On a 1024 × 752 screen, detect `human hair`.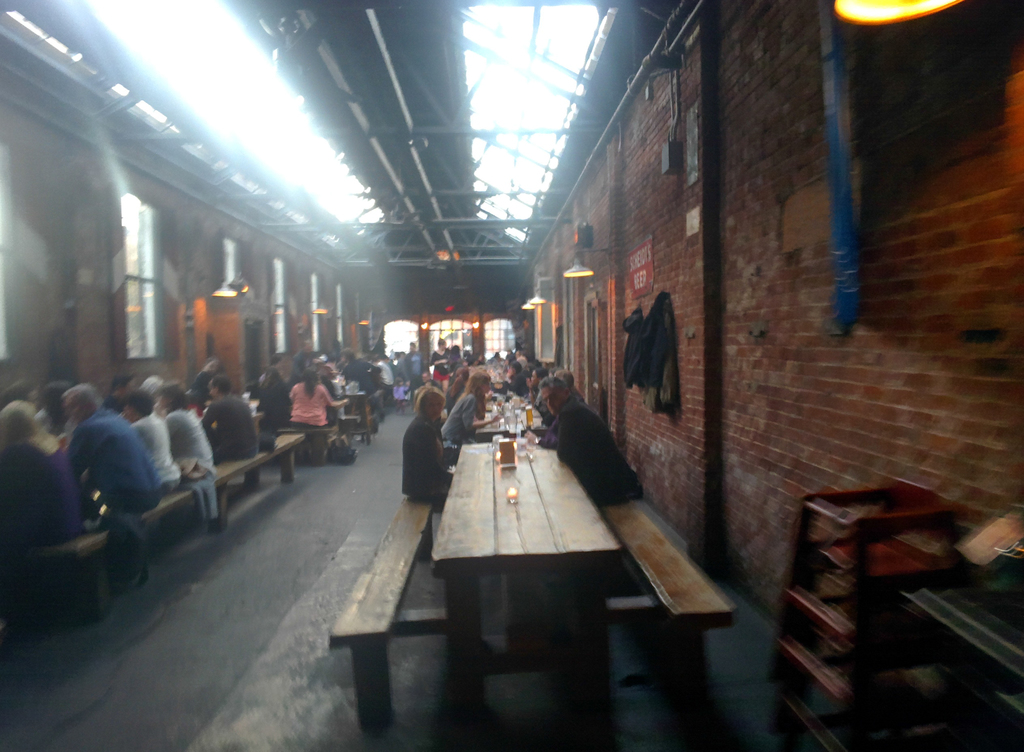
x1=536 y1=373 x2=572 y2=387.
